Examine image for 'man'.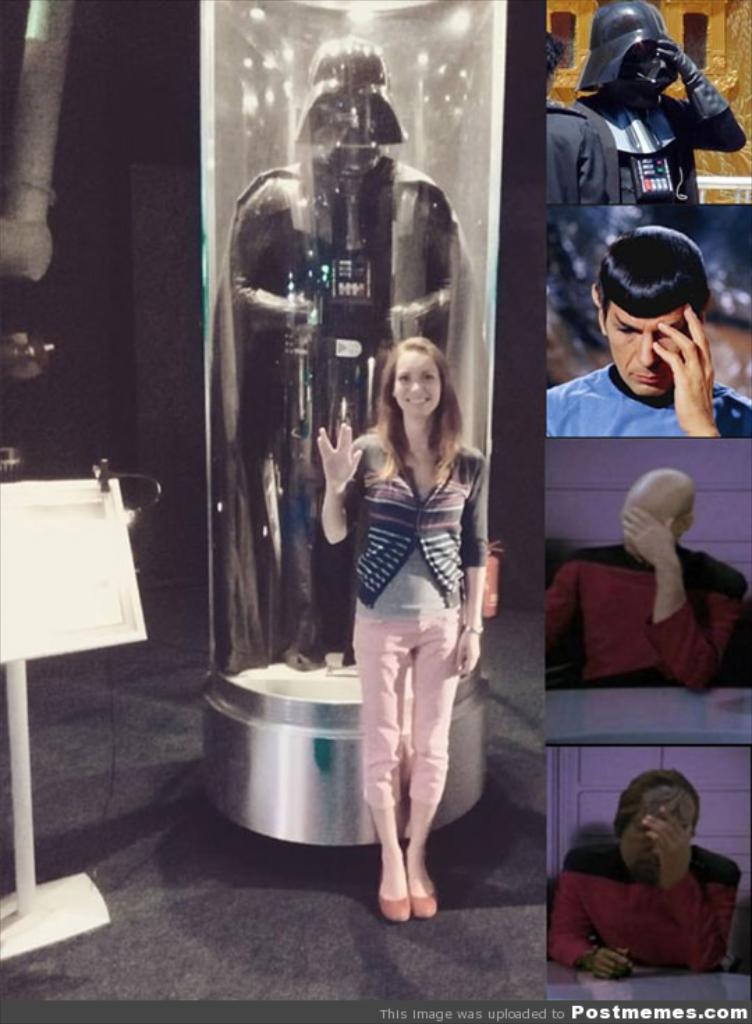
Examination result: <region>543, 230, 751, 433</region>.
